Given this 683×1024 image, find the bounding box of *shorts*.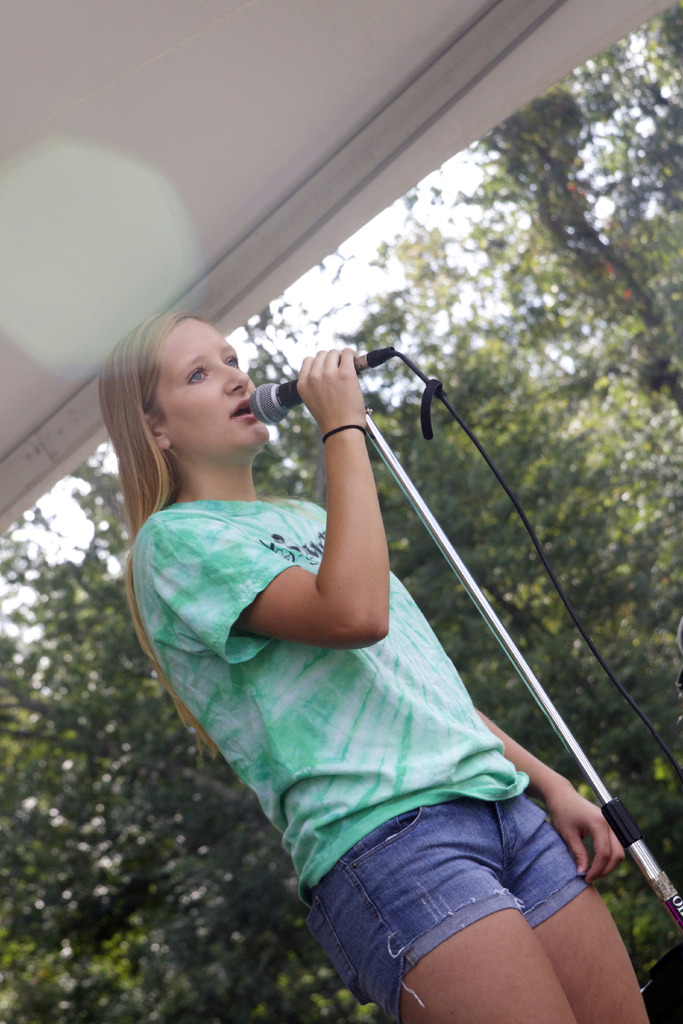
x1=304 y1=809 x2=616 y2=979.
